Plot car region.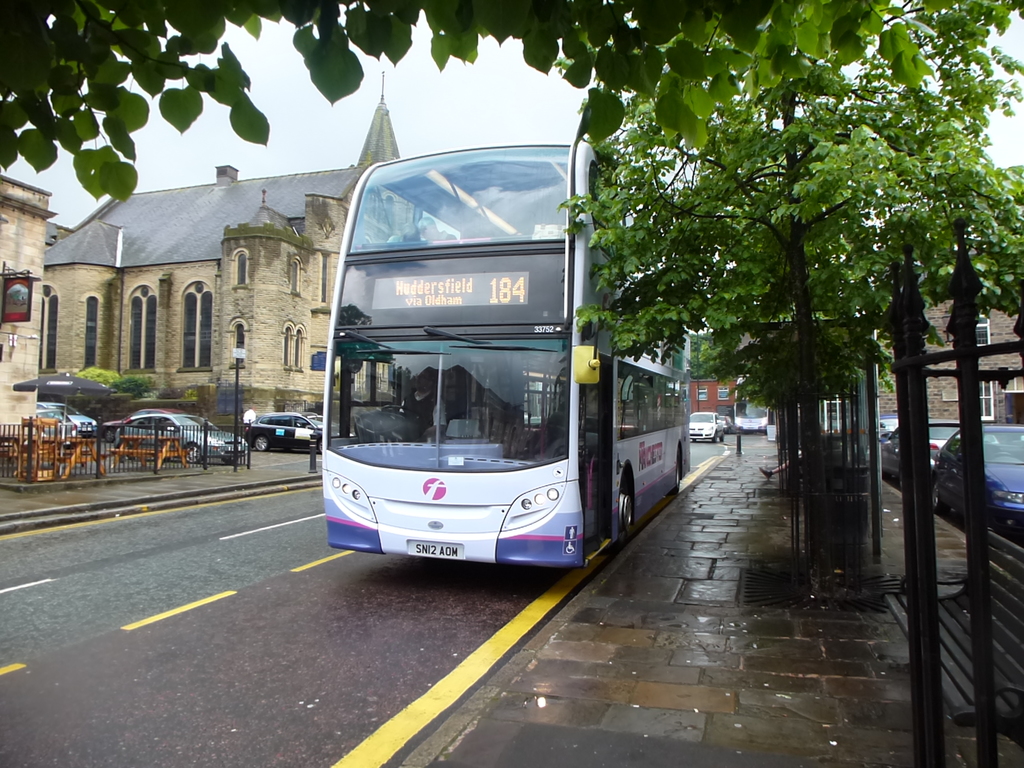
Plotted at x1=36 y1=393 x2=104 y2=447.
